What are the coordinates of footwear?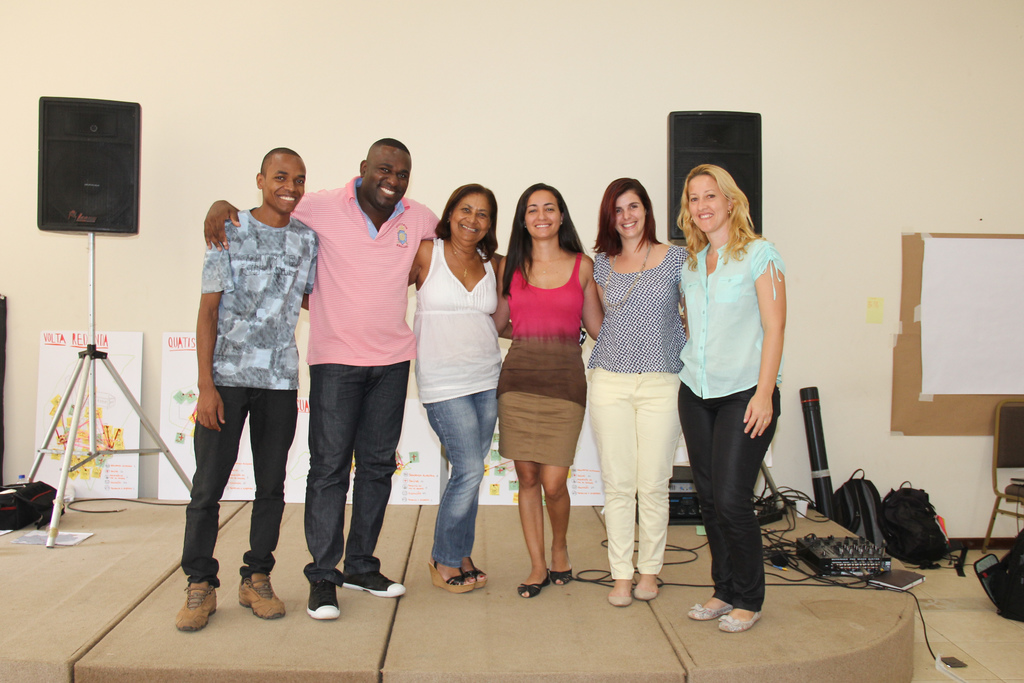
[638,577,658,598].
